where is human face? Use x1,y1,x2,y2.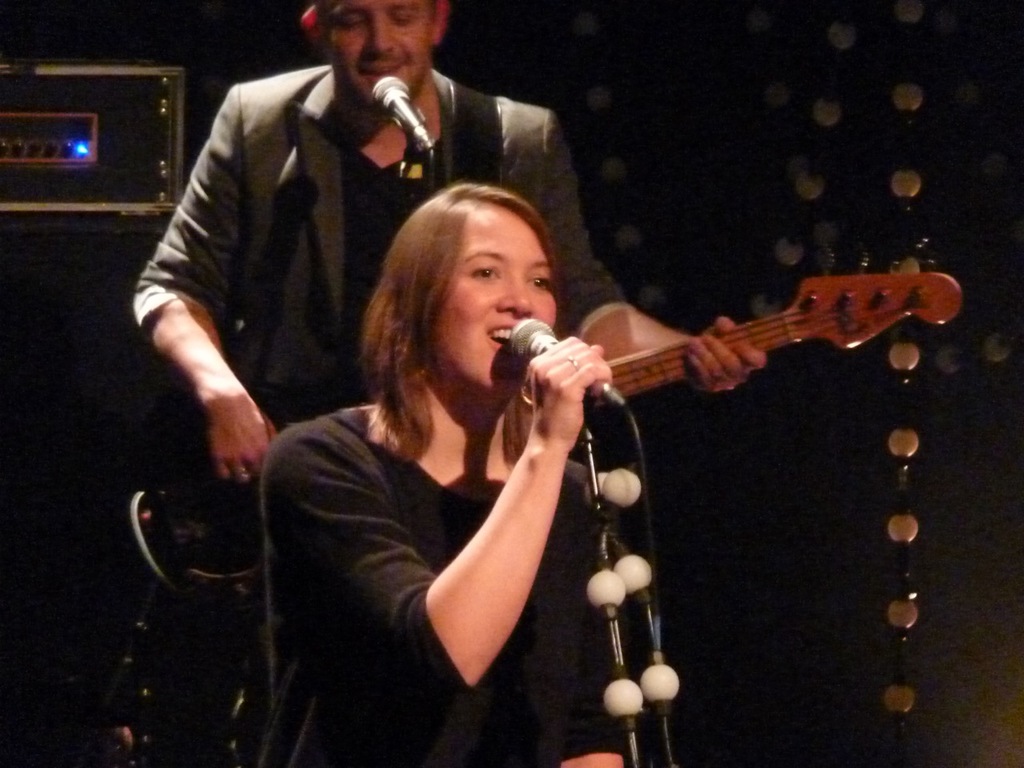
322,0,430,114.
